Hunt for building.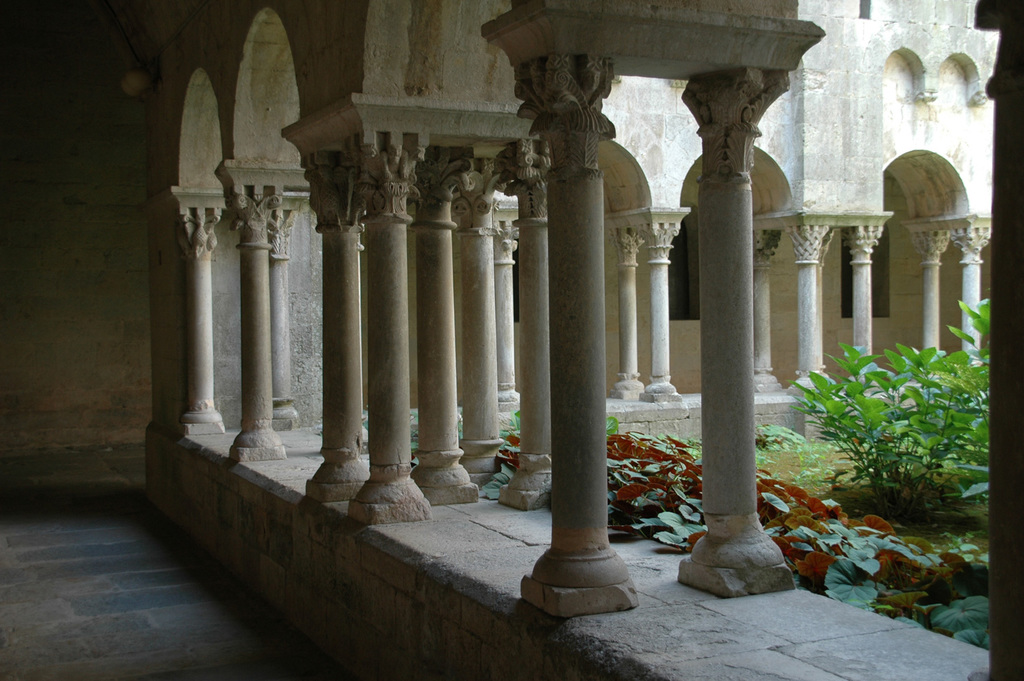
Hunted down at (0,1,1023,676).
